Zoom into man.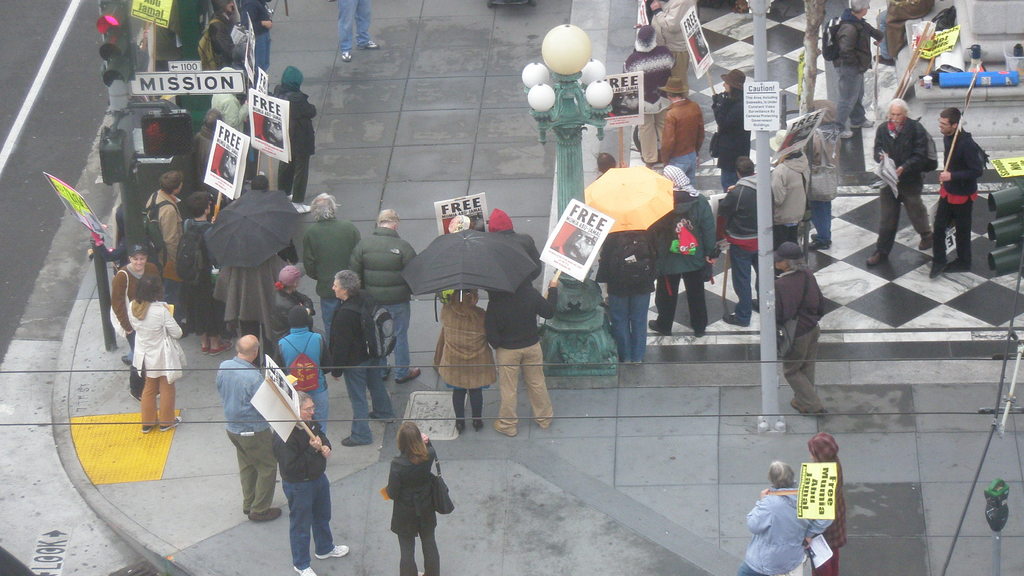
Zoom target: (304,190,360,340).
